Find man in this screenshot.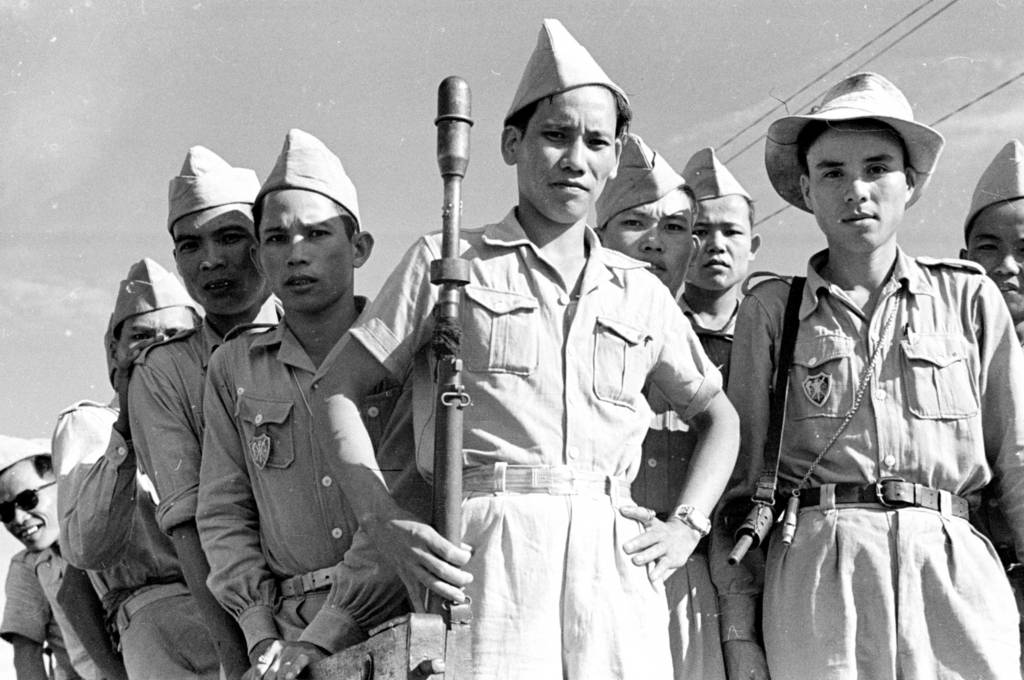
The bounding box for man is BBox(722, 93, 993, 679).
